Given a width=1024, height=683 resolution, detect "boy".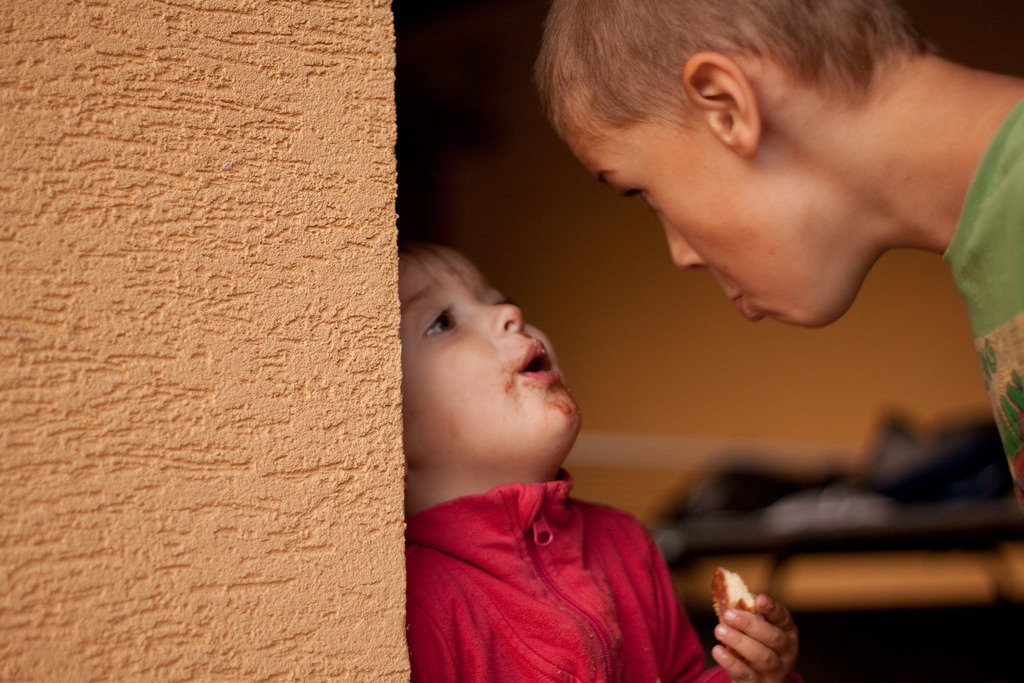
<box>529,1,1023,512</box>.
